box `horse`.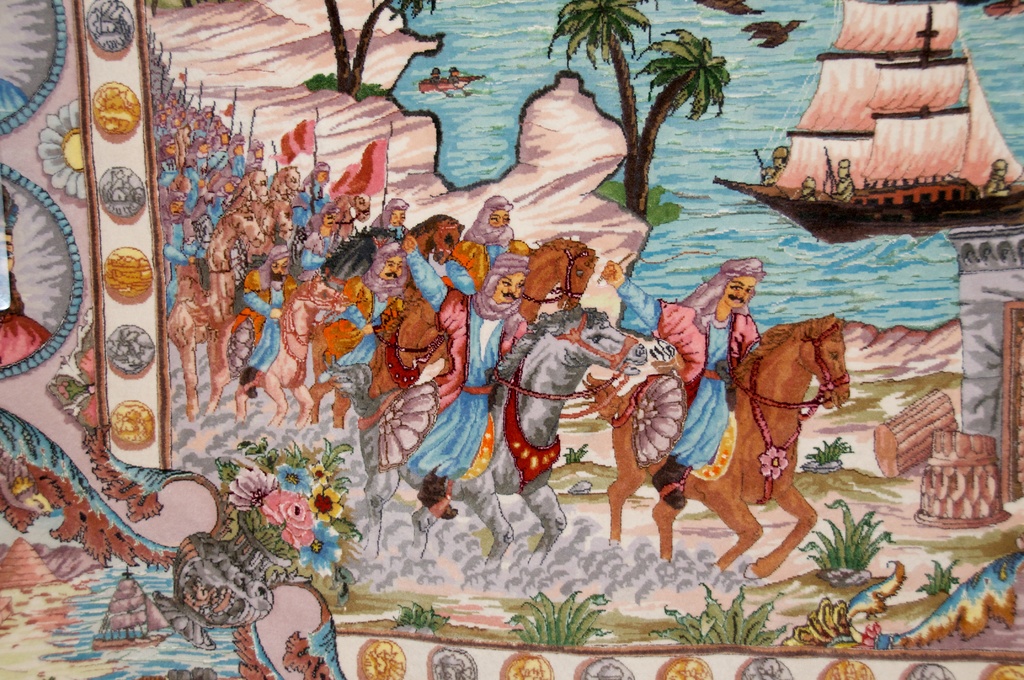
box(514, 233, 605, 324).
